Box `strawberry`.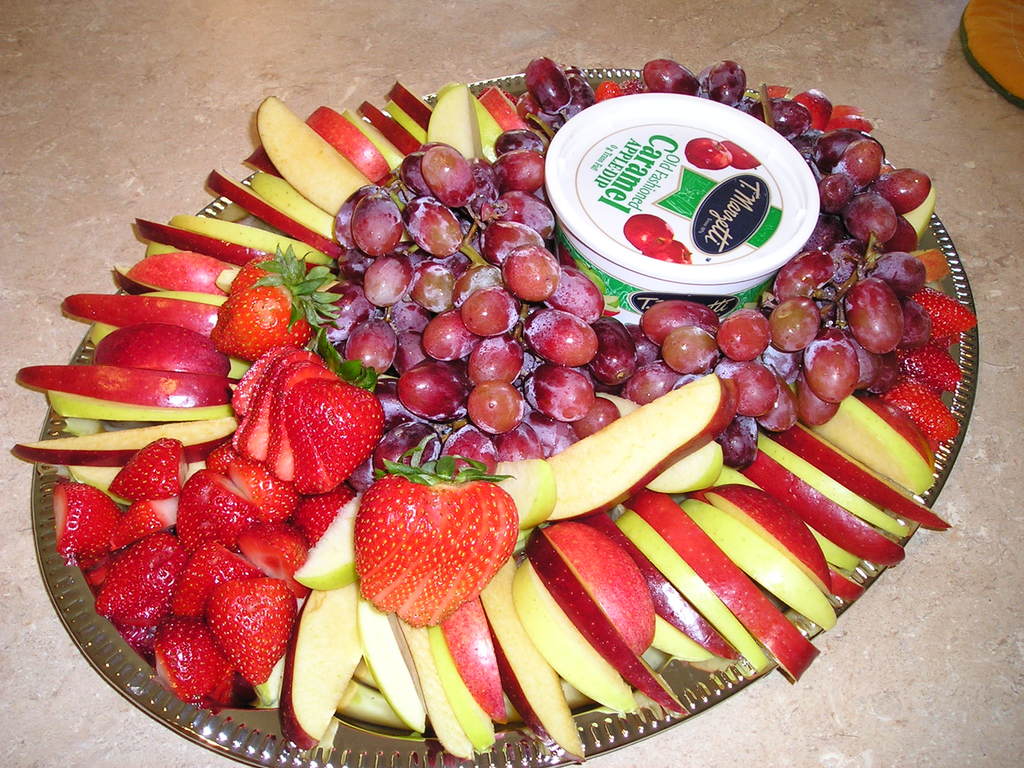
x1=208 y1=269 x2=330 y2=338.
